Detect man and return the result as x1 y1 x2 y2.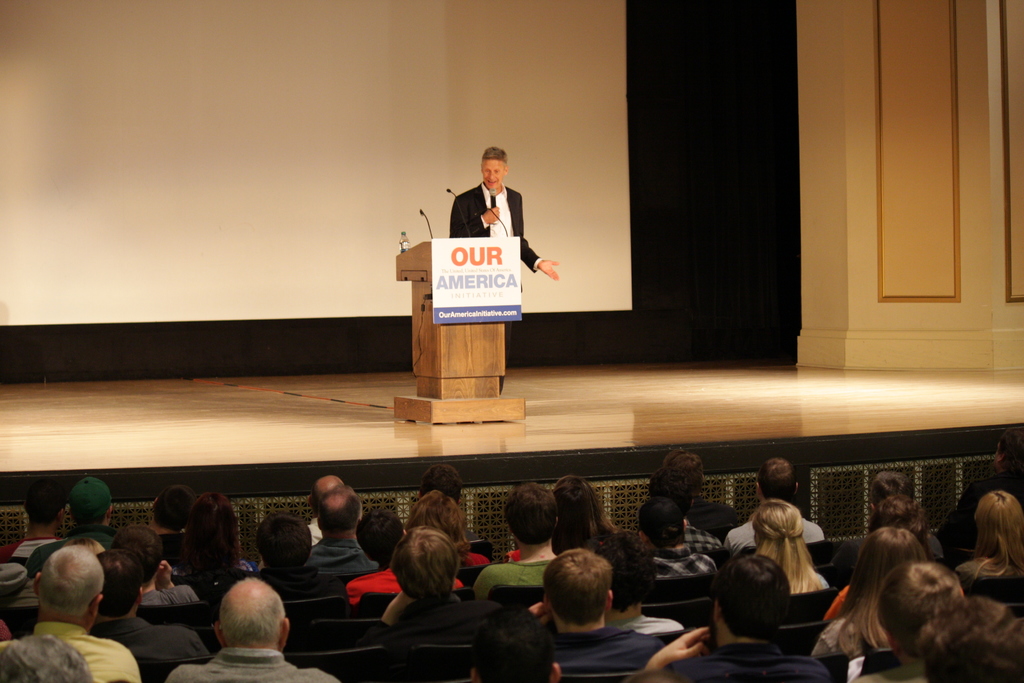
639 554 828 682.
